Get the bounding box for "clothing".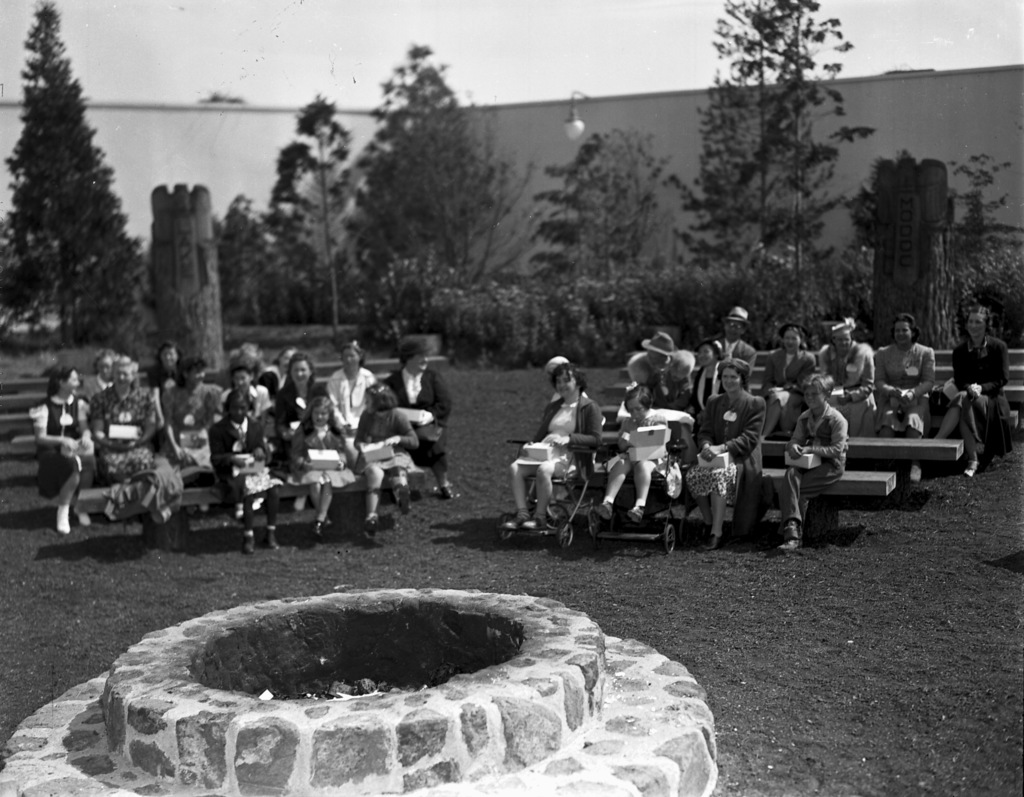
[770,353,826,405].
